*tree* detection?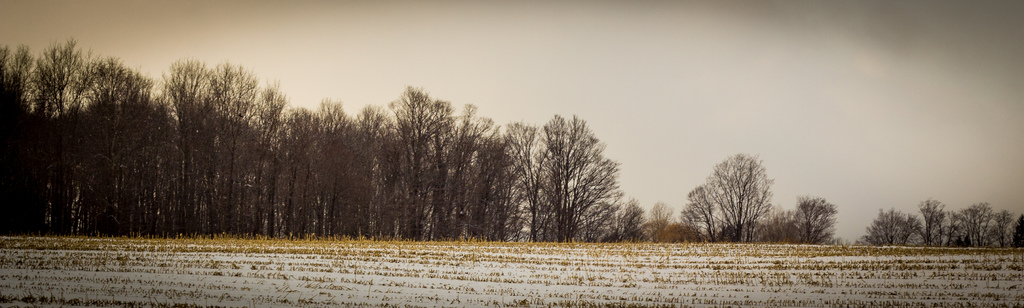
<bbox>703, 156, 770, 239</bbox>
